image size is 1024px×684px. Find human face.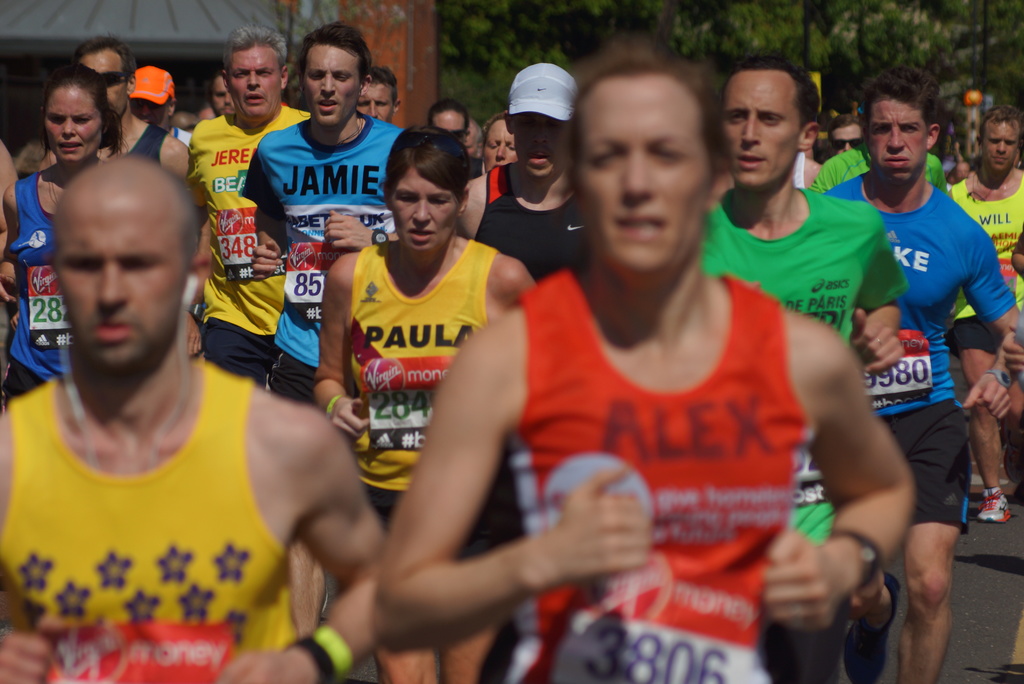
[867,101,927,181].
